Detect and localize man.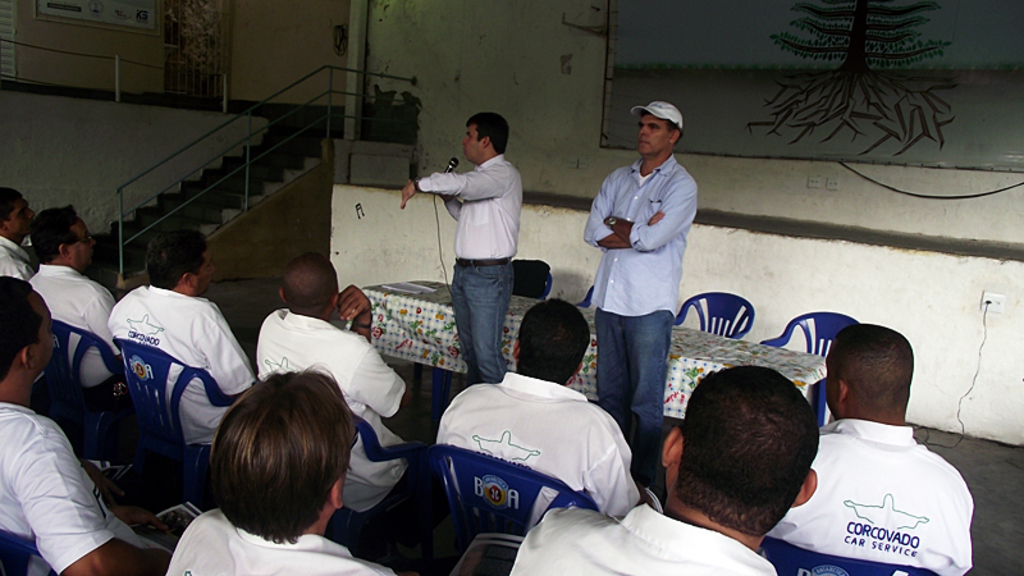
Localized at (x1=580, y1=102, x2=698, y2=485).
